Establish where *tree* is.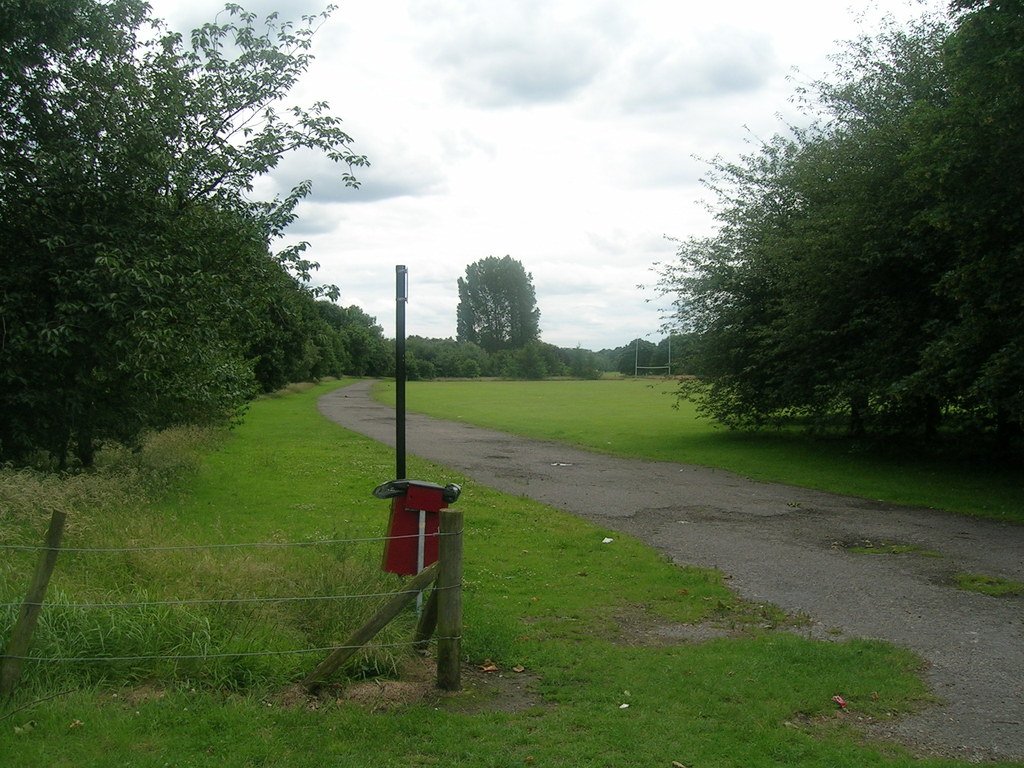
Established at select_region(245, 172, 331, 391).
